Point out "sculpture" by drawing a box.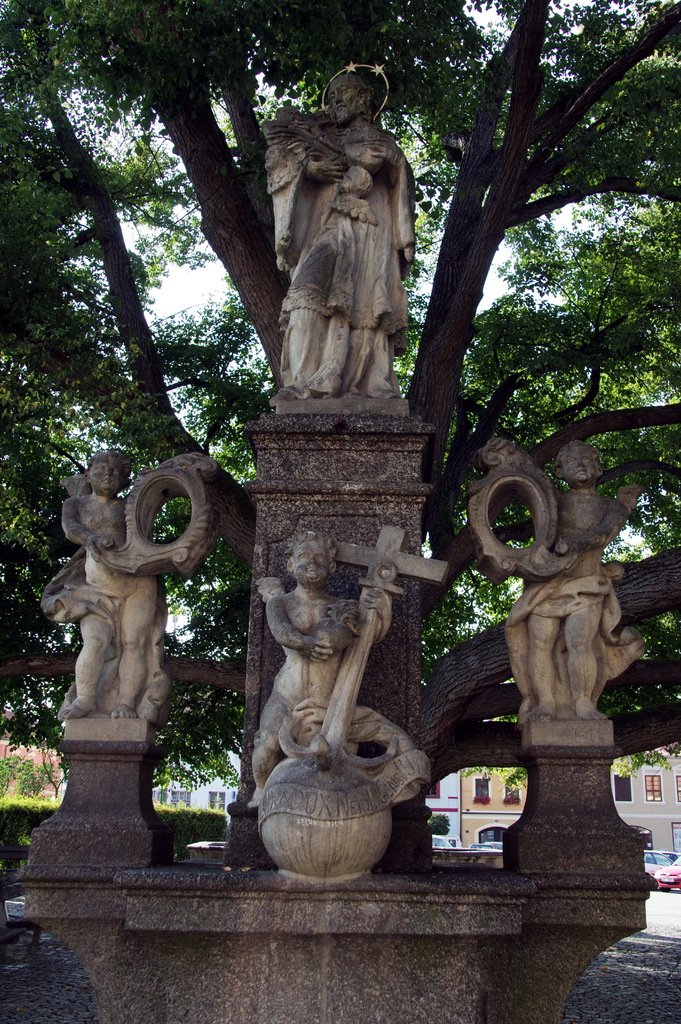
{"left": 463, "top": 452, "right": 653, "bottom": 755}.
